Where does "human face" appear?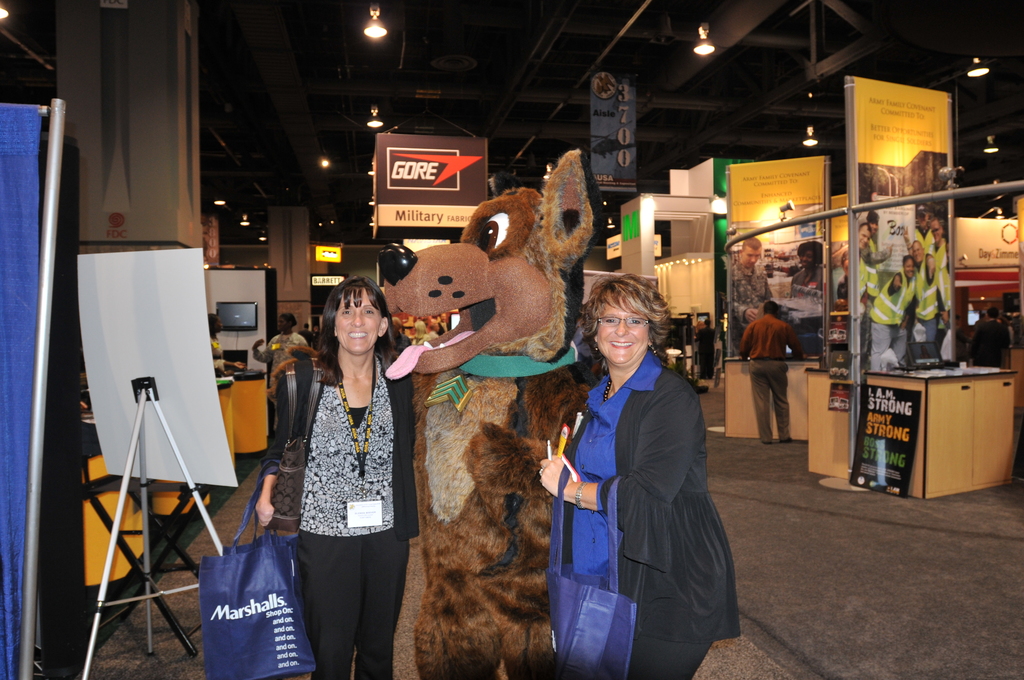
Appears at [left=588, top=296, right=648, bottom=365].
